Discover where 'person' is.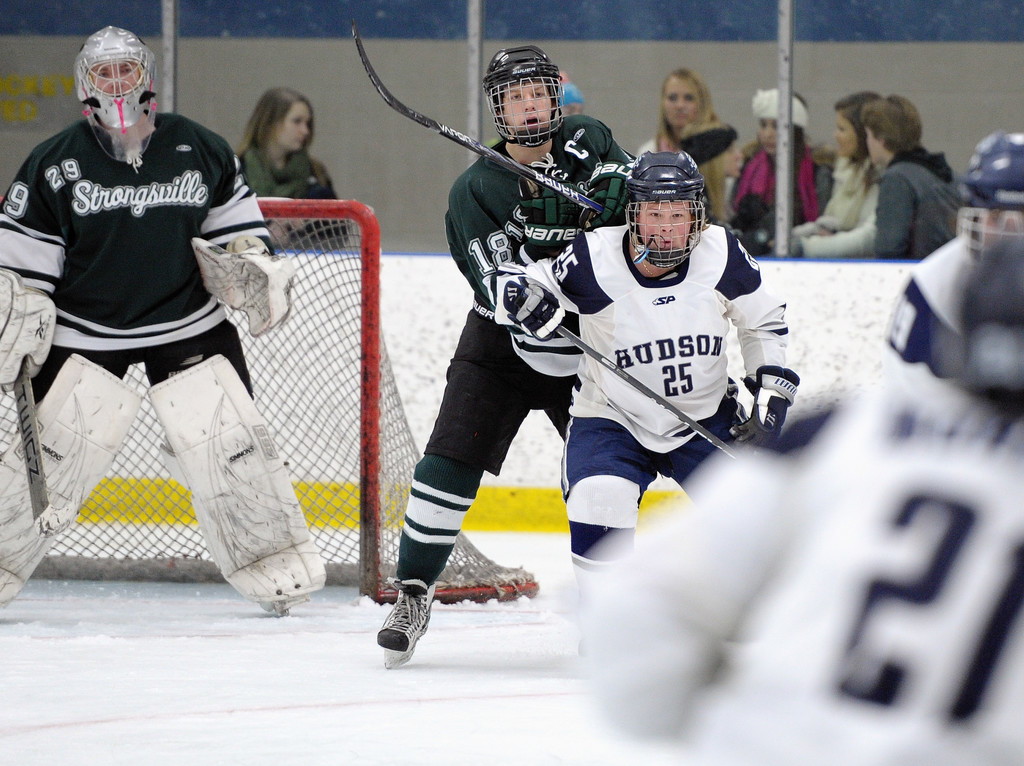
Discovered at (left=724, top=79, right=842, bottom=238).
